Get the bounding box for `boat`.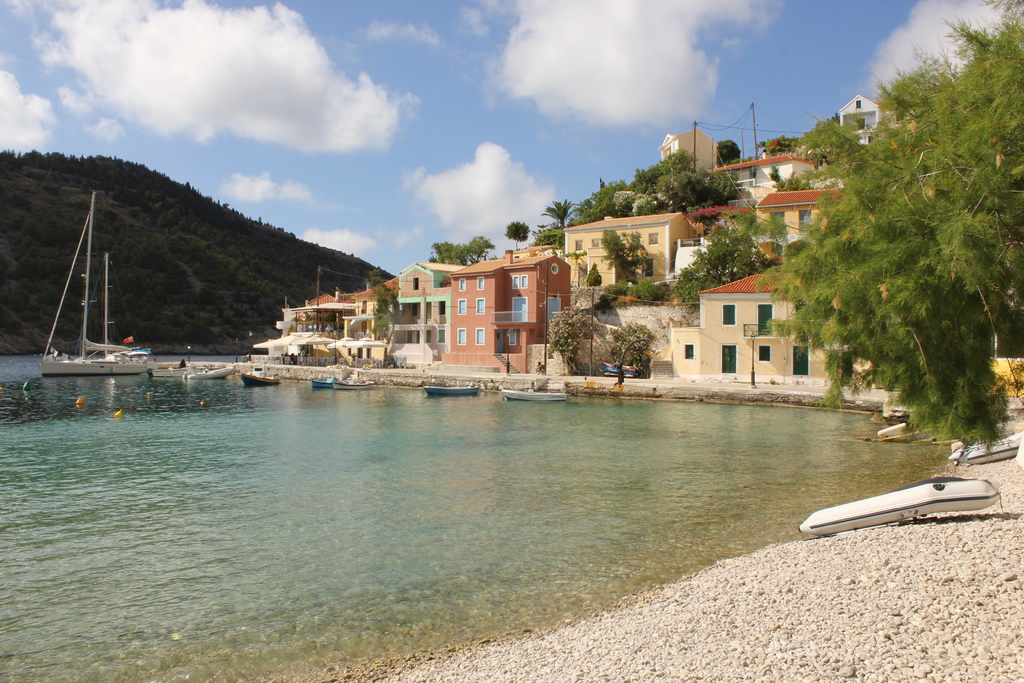
[left=799, top=482, right=999, bottom=533].
